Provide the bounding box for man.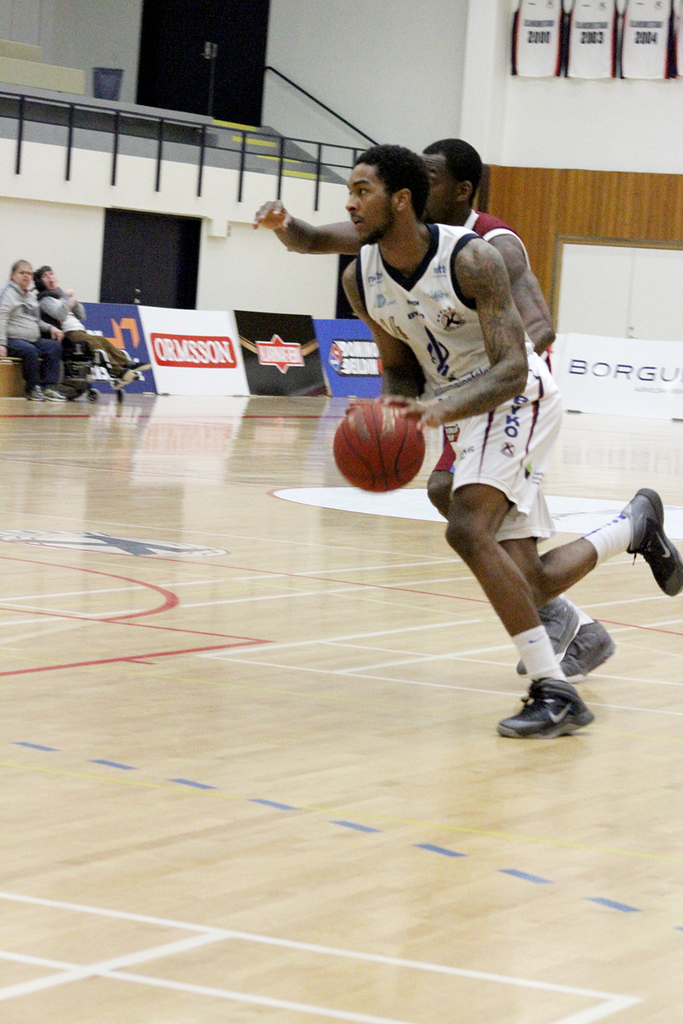
[left=253, top=138, right=682, bottom=674].
